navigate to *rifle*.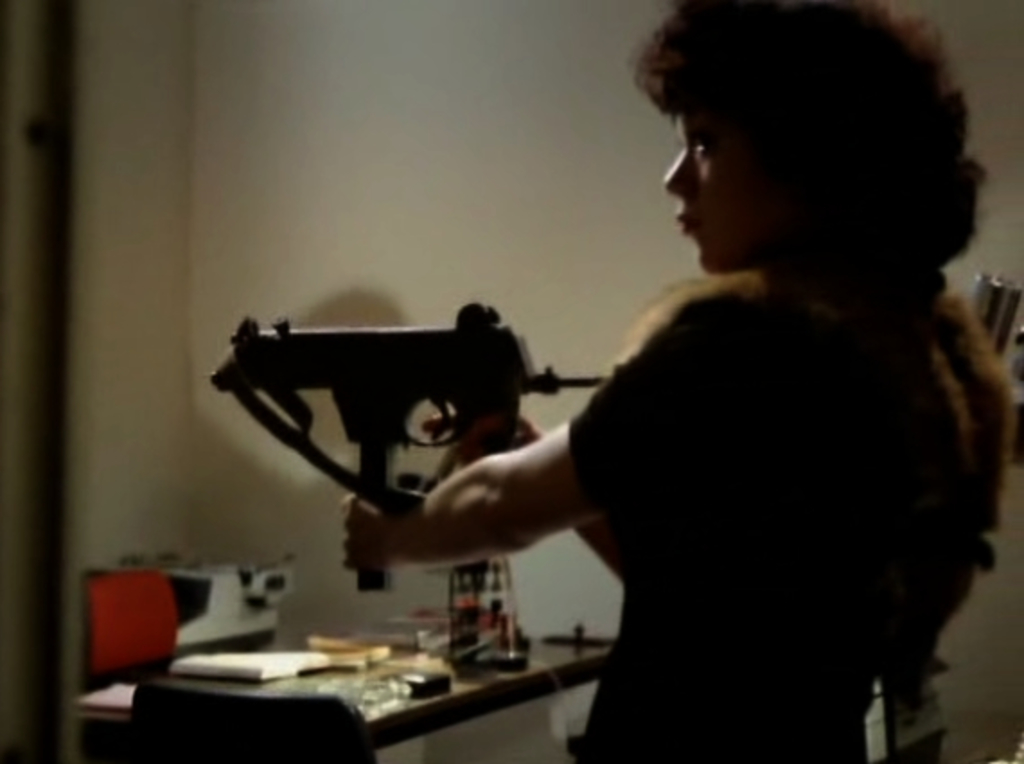
Navigation target: Rect(163, 302, 595, 541).
